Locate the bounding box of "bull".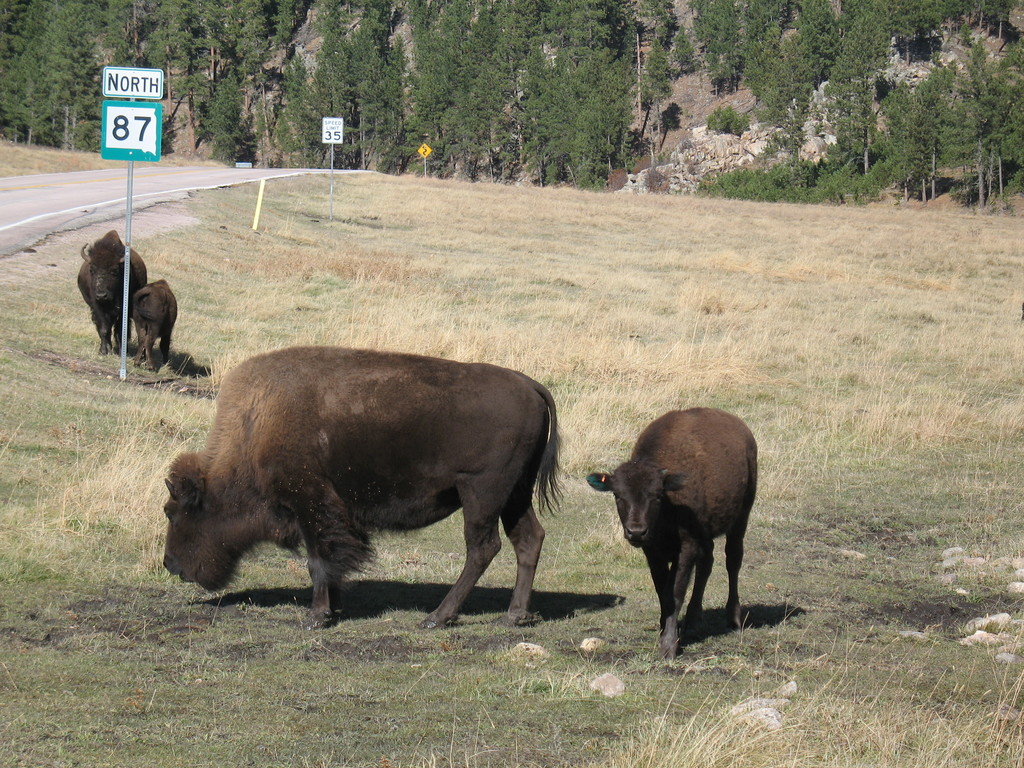
Bounding box: left=76, top=229, right=148, bottom=358.
